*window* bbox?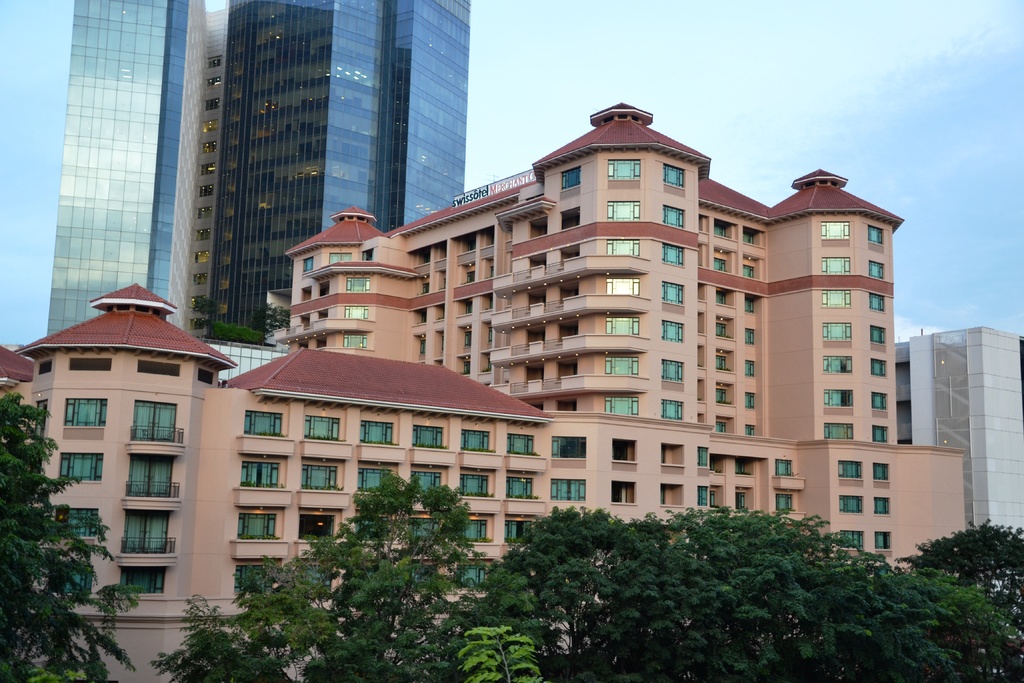
(left=746, top=425, right=755, bottom=438)
